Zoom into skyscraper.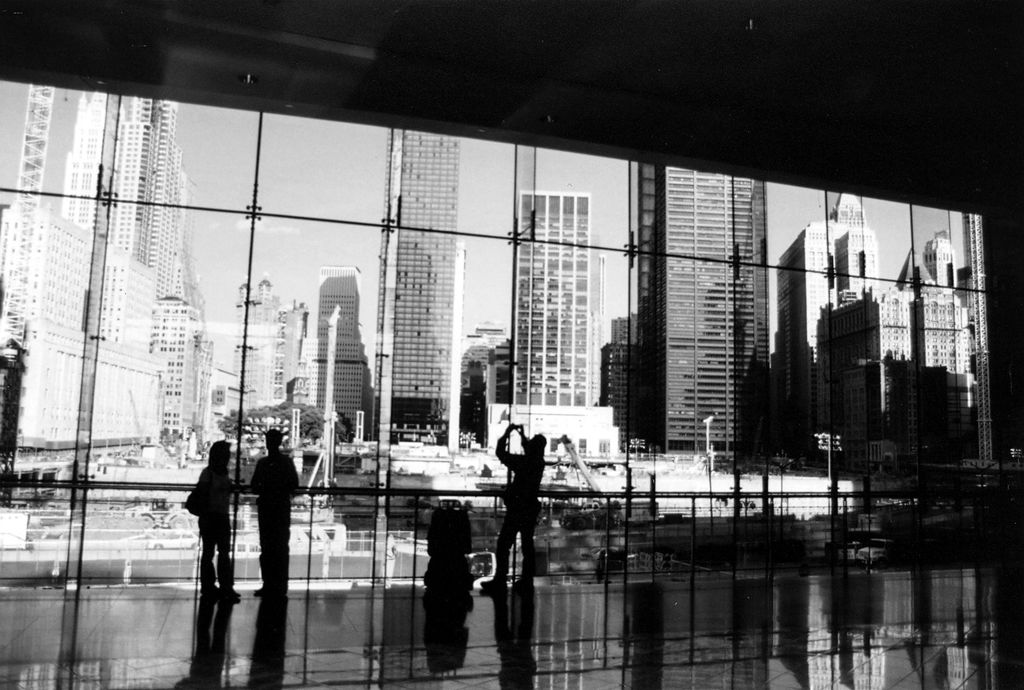
Zoom target: x1=633 y1=152 x2=772 y2=469.
